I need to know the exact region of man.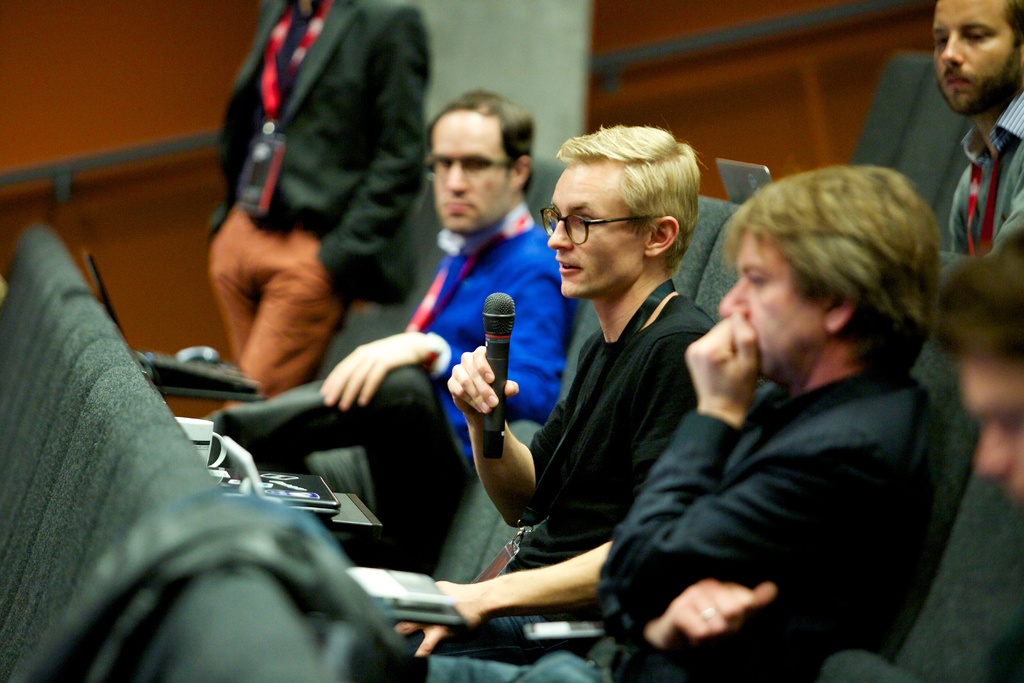
Region: locate(427, 167, 952, 682).
